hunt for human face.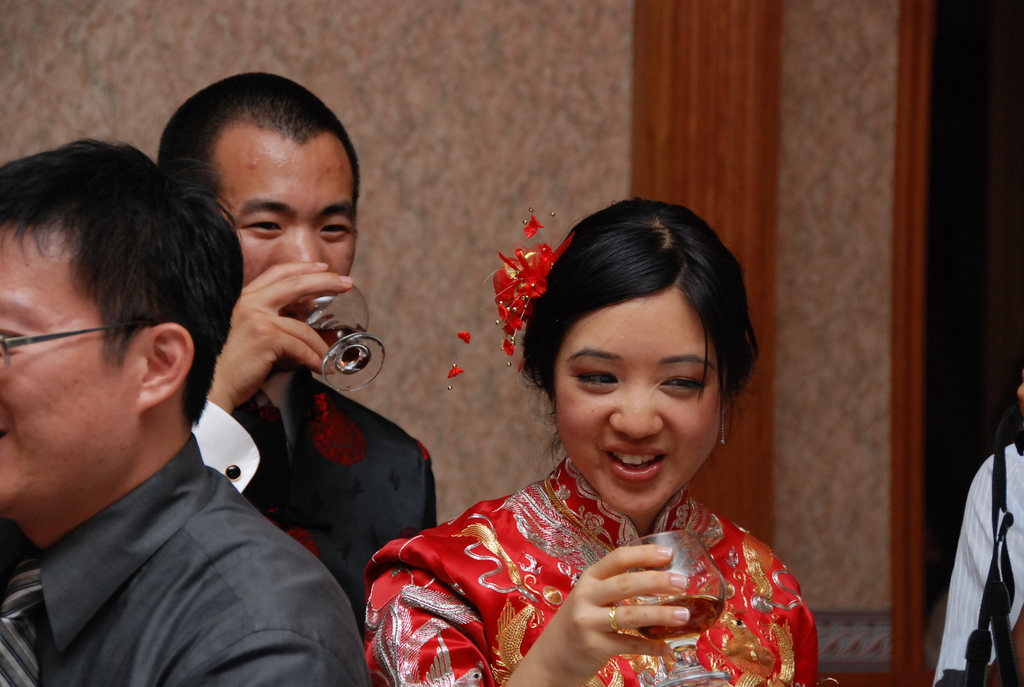
Hunted down at crop(0, 223, 144, 507).
